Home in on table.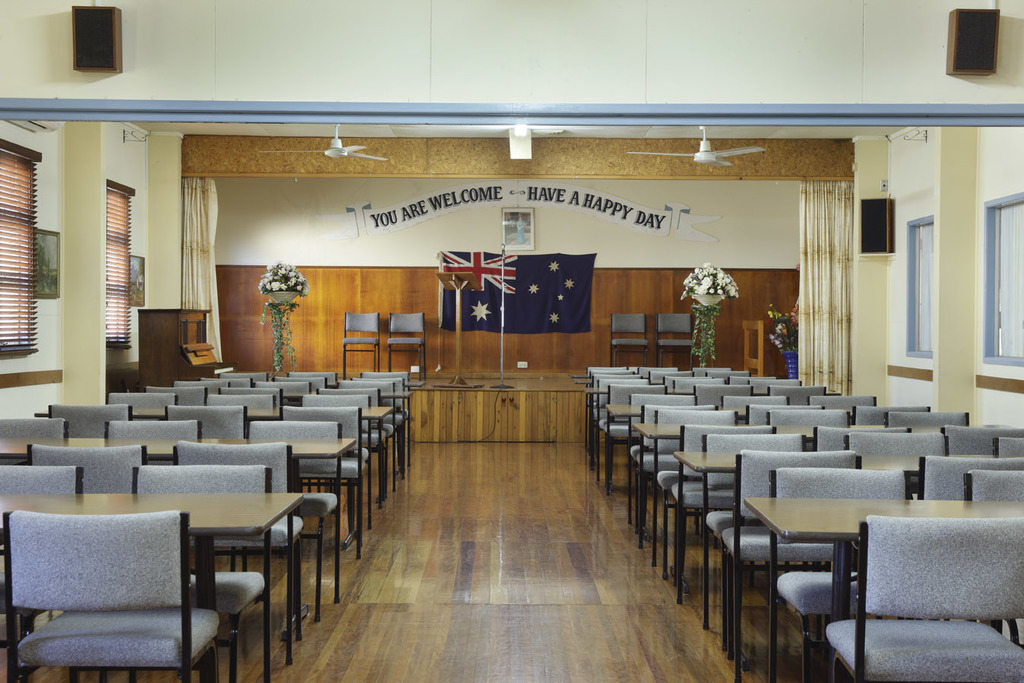
Homed in at box=[34, 410, 394, 523].
